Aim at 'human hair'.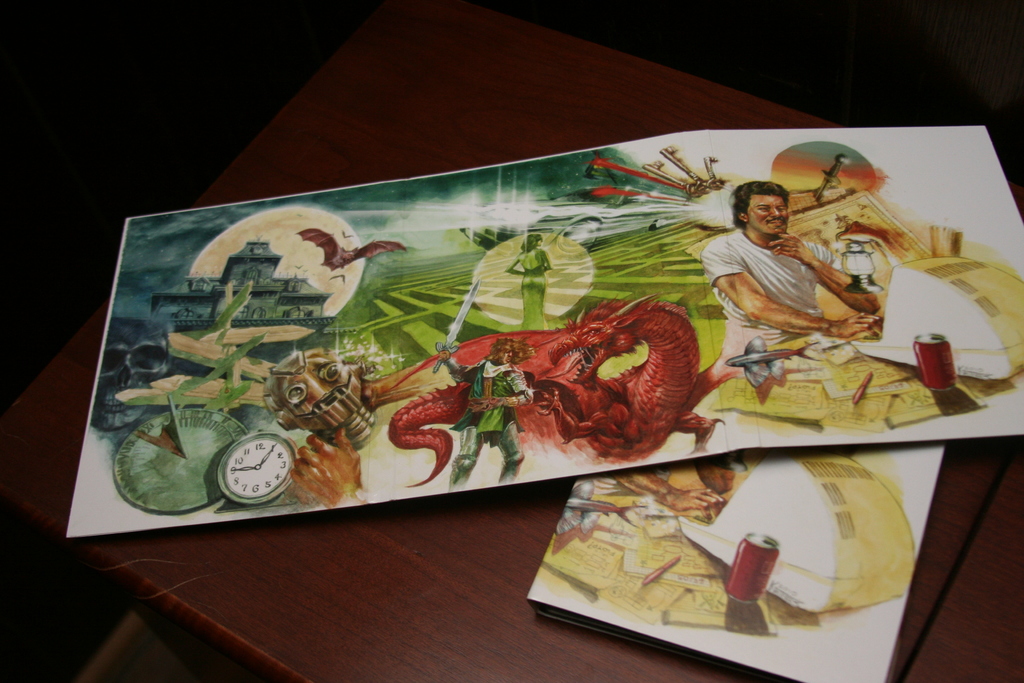
Aimed at x1=723 y1=178 x2=788 y2=231.
